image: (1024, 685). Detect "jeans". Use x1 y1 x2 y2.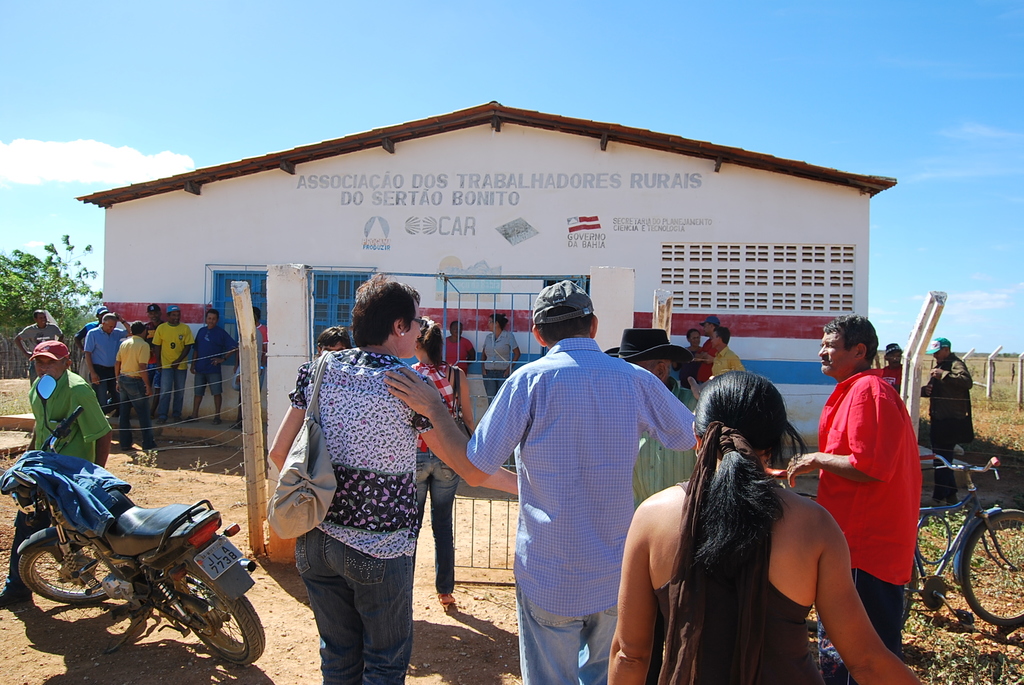
116 374 153 441.
